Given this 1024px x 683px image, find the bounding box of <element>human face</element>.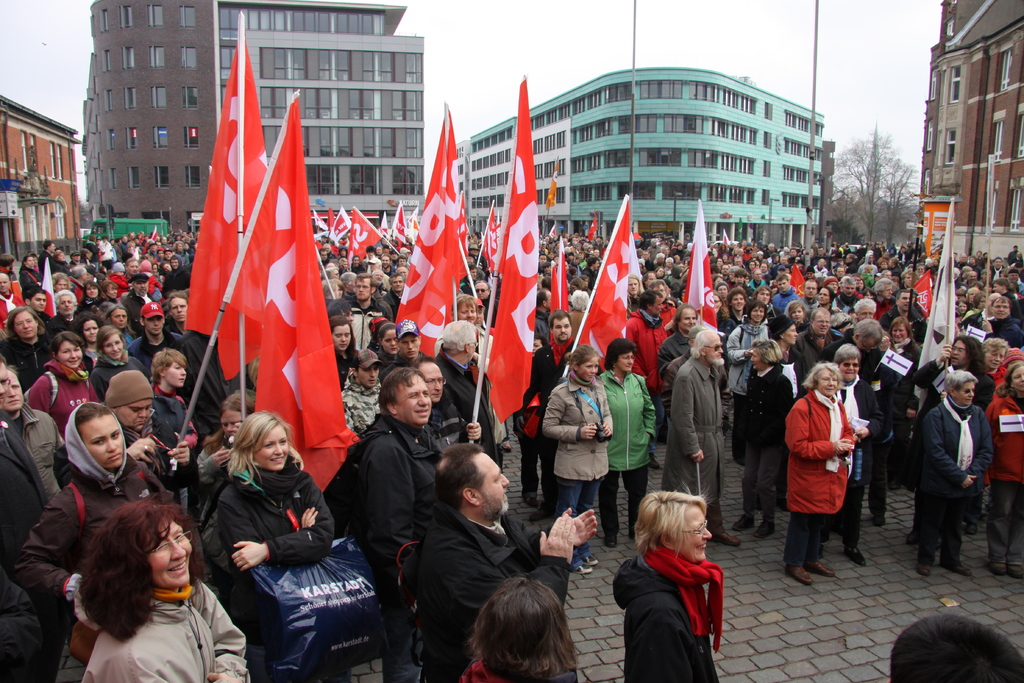
box=[418, 363, 444, 409].
